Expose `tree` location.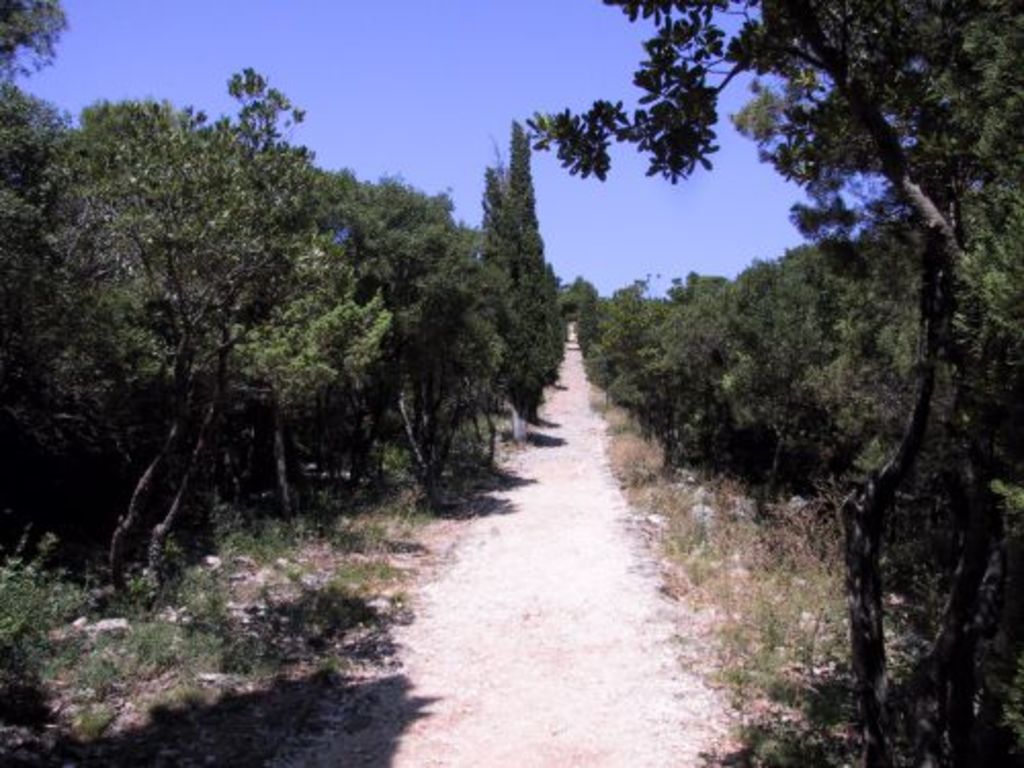
Exposed at select_region(129, 66, 299, 588).
